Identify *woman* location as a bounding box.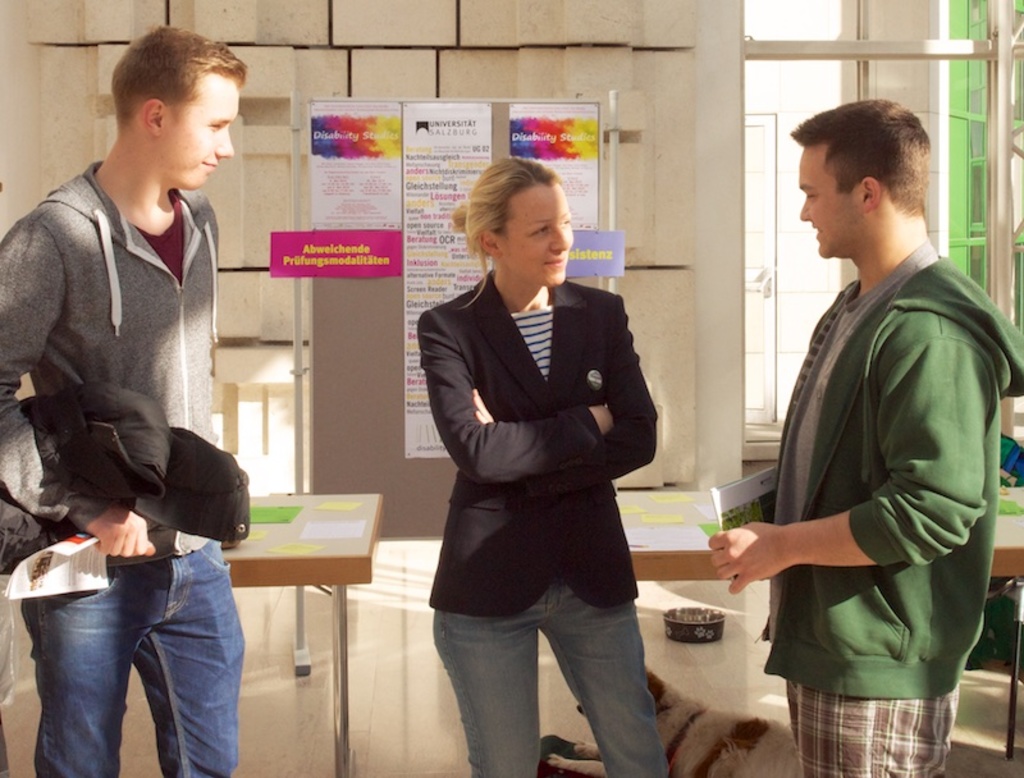
{"left": 413, "top": 154, "right": 662, "bottom": 777}.
